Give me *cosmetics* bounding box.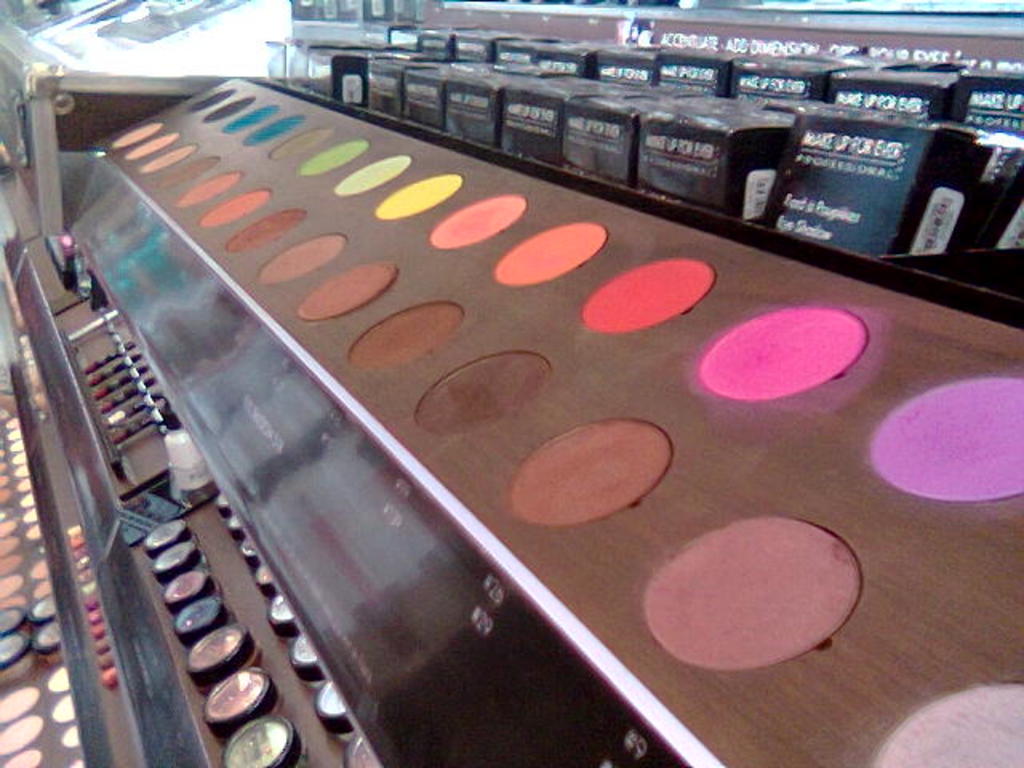
<region>219, 102, 278, 134</region>.
